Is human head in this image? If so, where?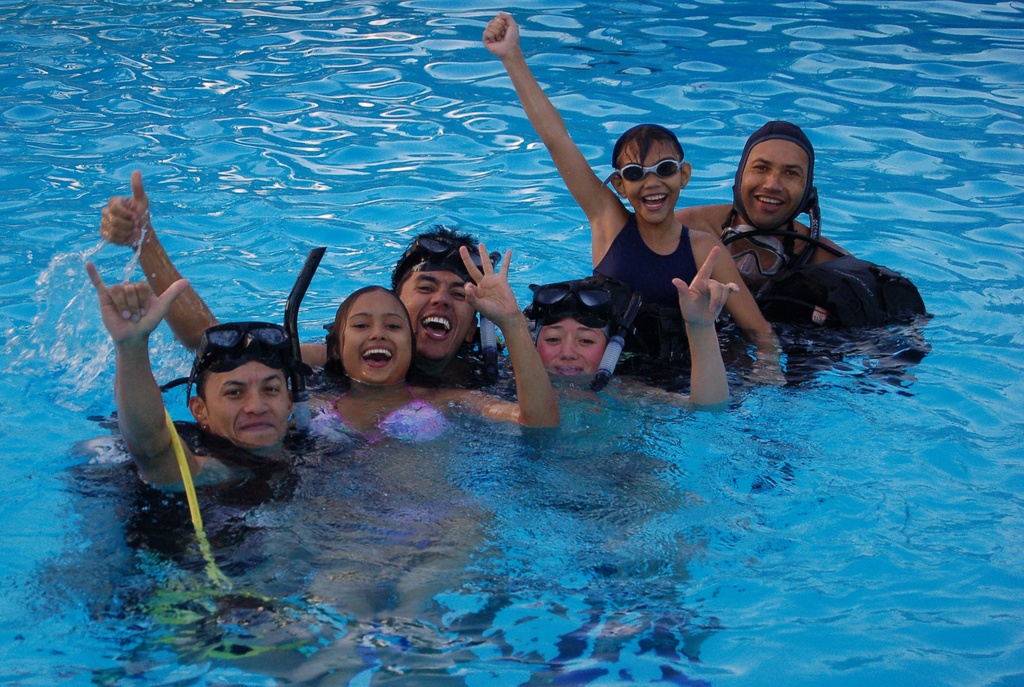
Yes, at <bbox>393, 234, 479, 363</bbox>.
